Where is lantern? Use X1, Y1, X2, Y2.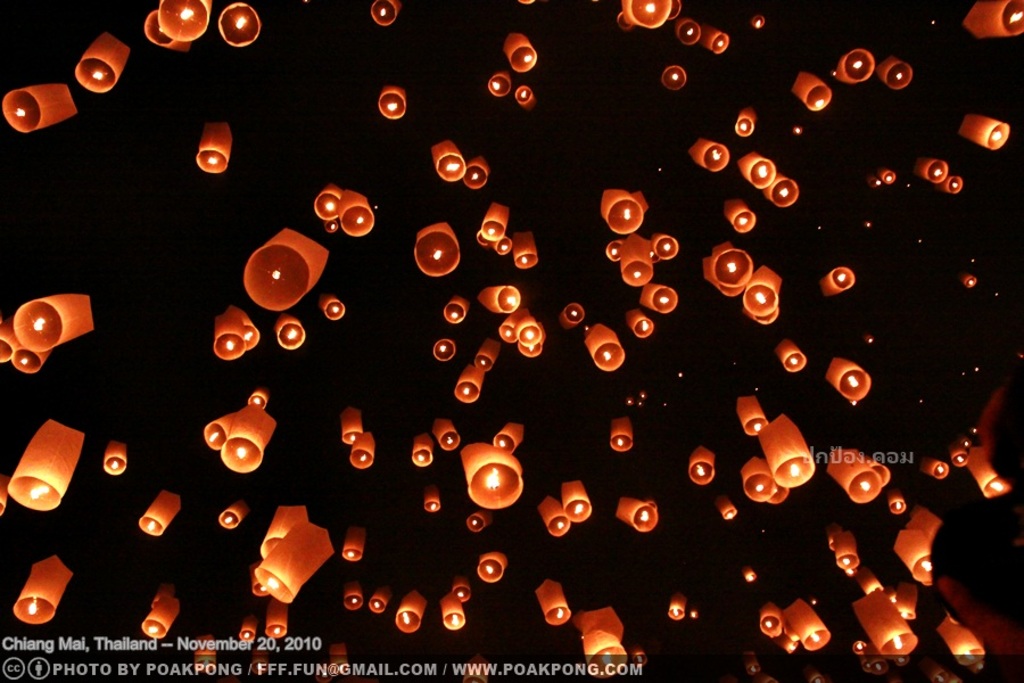
75, 35, 127, 89.
